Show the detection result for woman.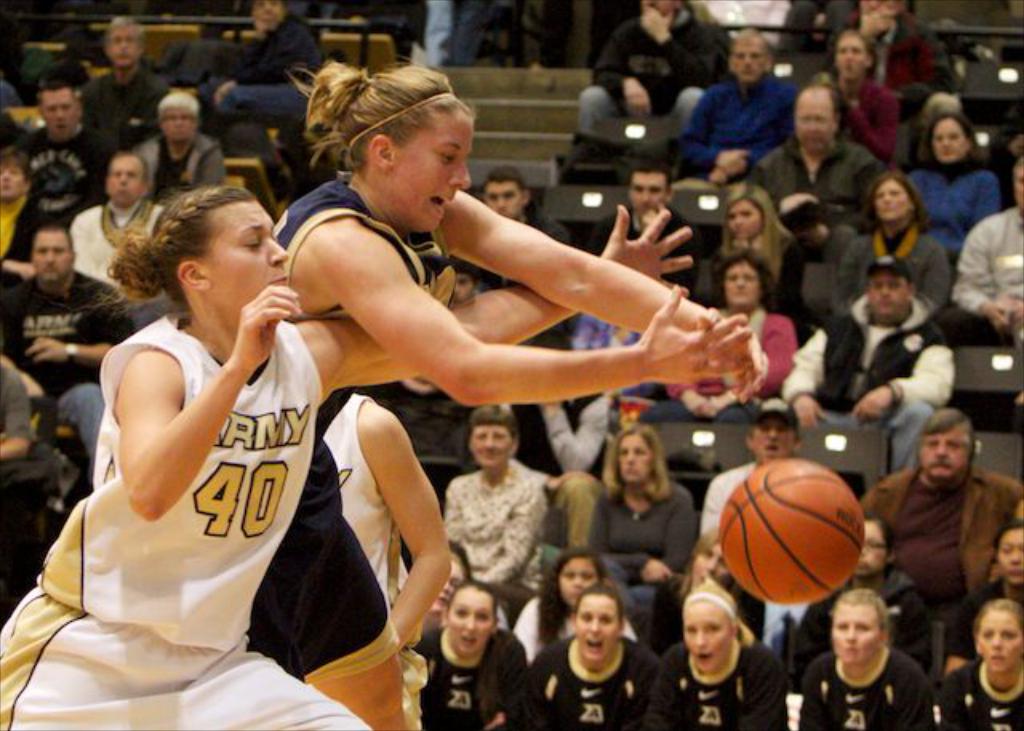
Rect(891, 110, 1002, 253).
